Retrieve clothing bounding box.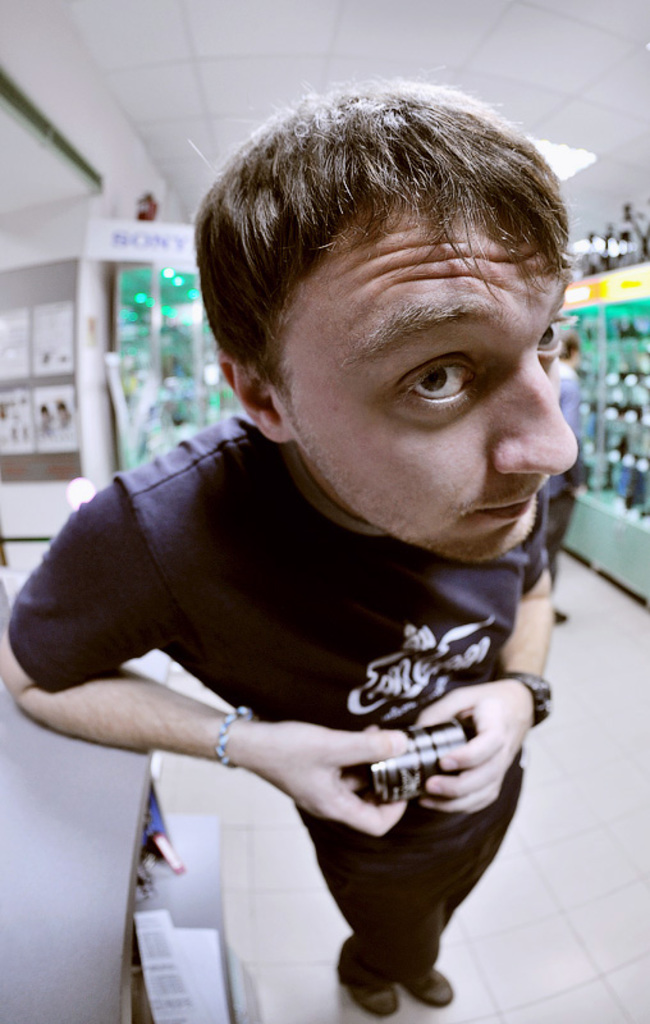
Bounding box: x1=5 y1=406 x2=549 y2=988.
